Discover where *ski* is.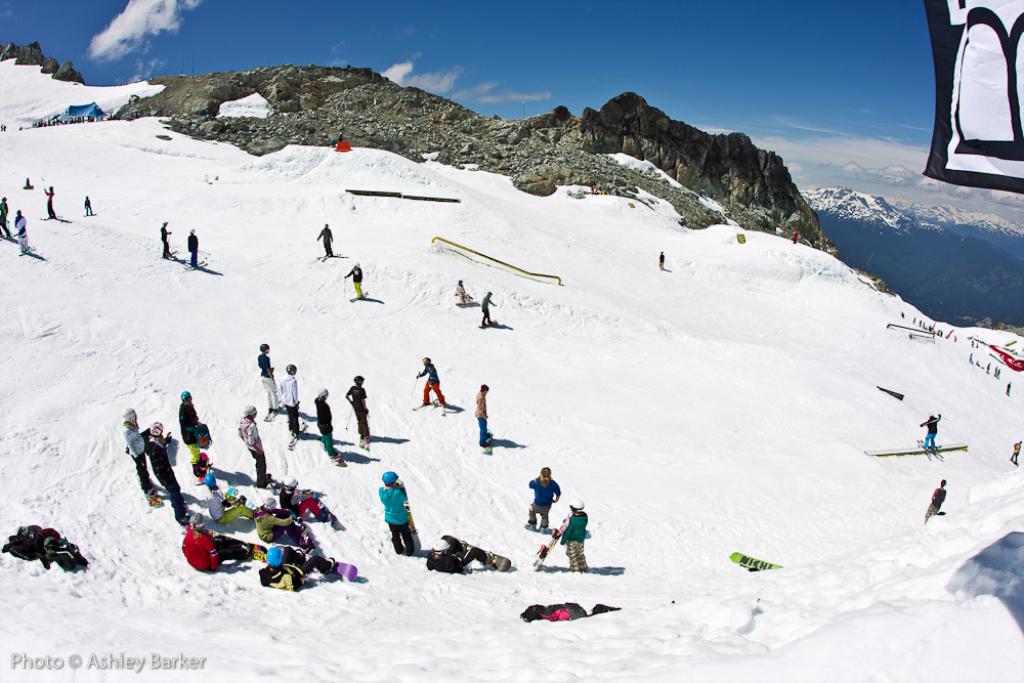
Discovered at box=[518, 519, 553, 533].
